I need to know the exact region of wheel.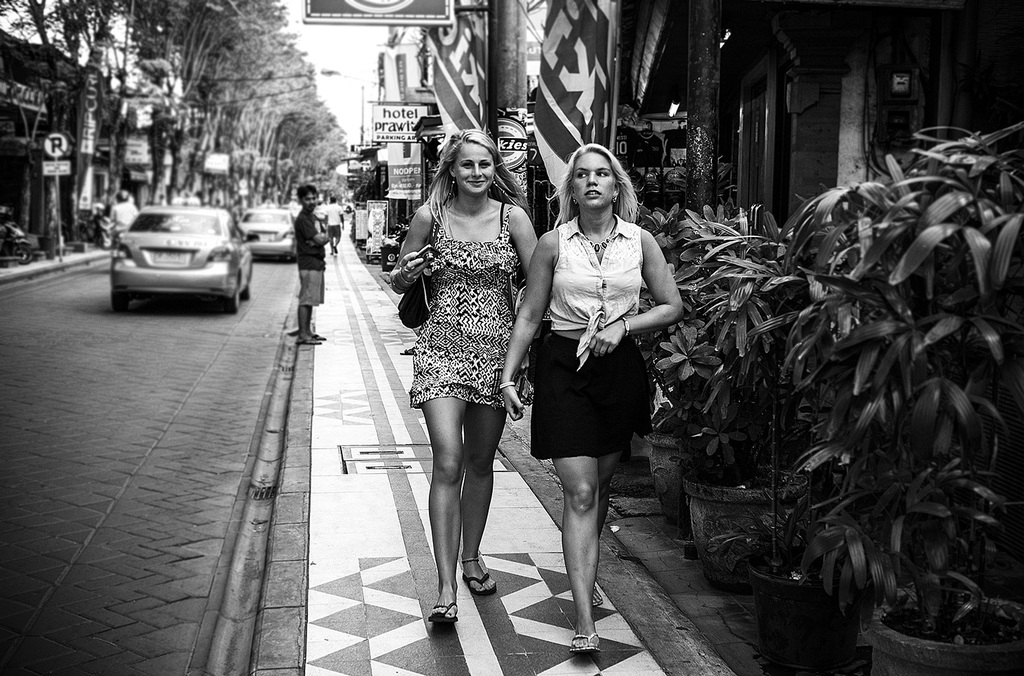
Region: bbox(229, 289, 240, 311).
